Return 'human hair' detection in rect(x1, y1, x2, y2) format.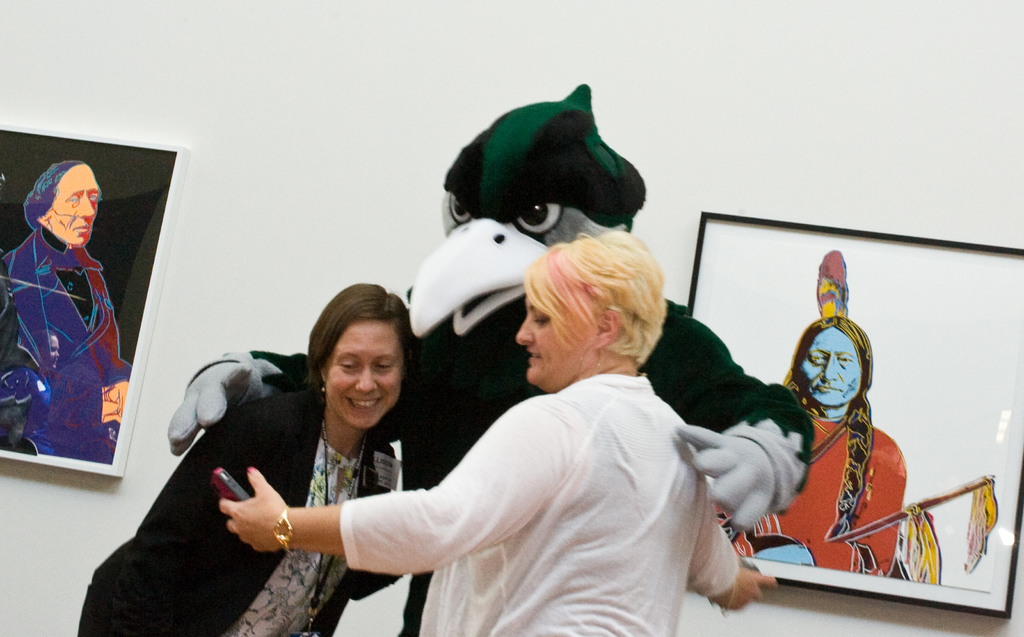
rect(307, 286, 417, 461).
